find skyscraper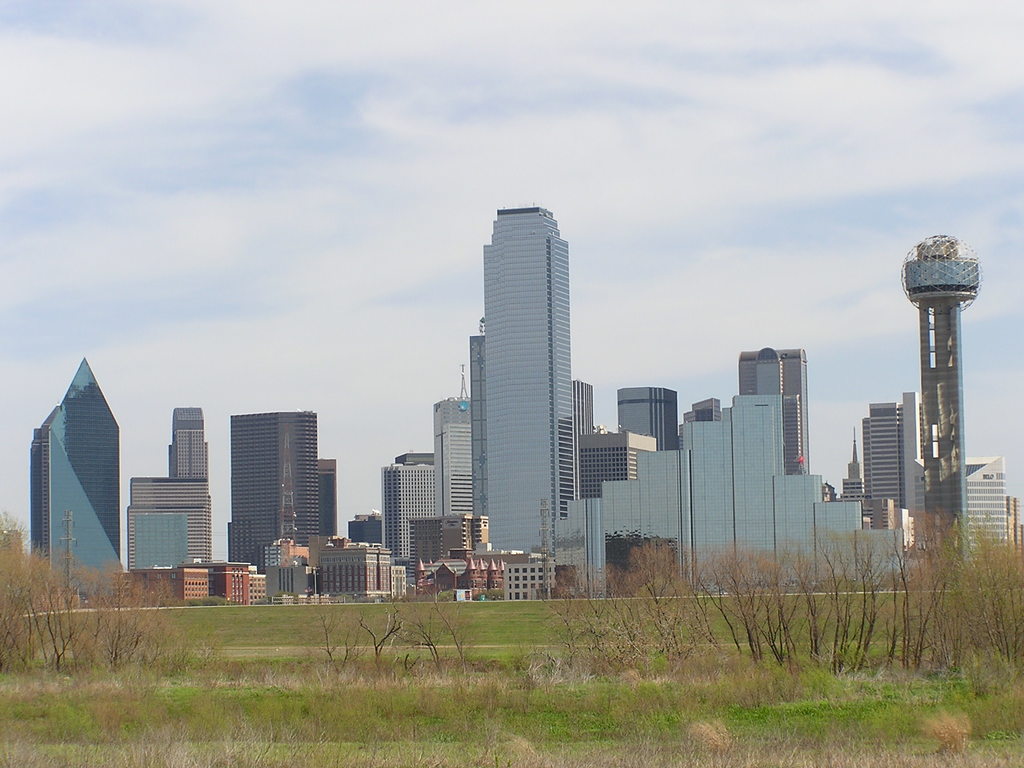
bbox=[27, 352, 116, 591]
